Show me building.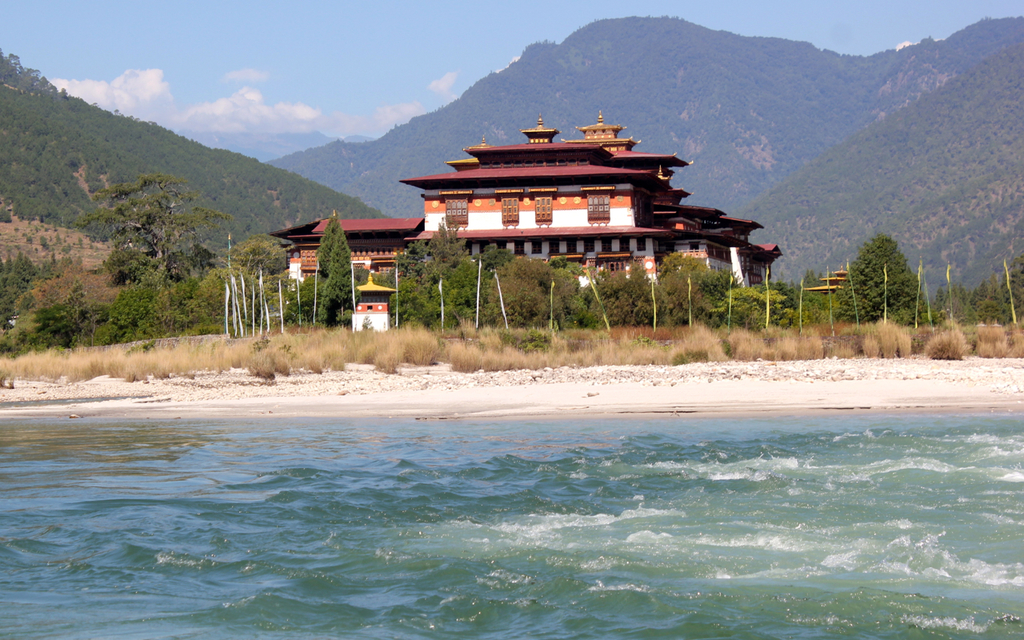
building is here: BBox(267, 110, 783, 286).
